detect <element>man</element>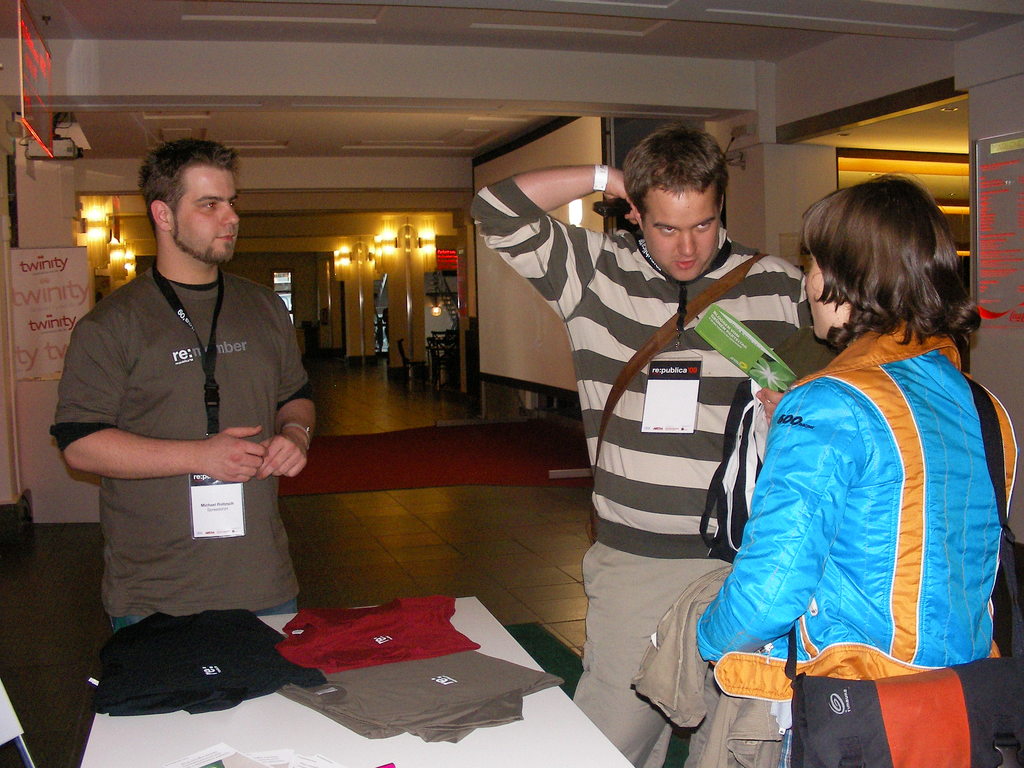
BBox(467, 124, 838, 767)
